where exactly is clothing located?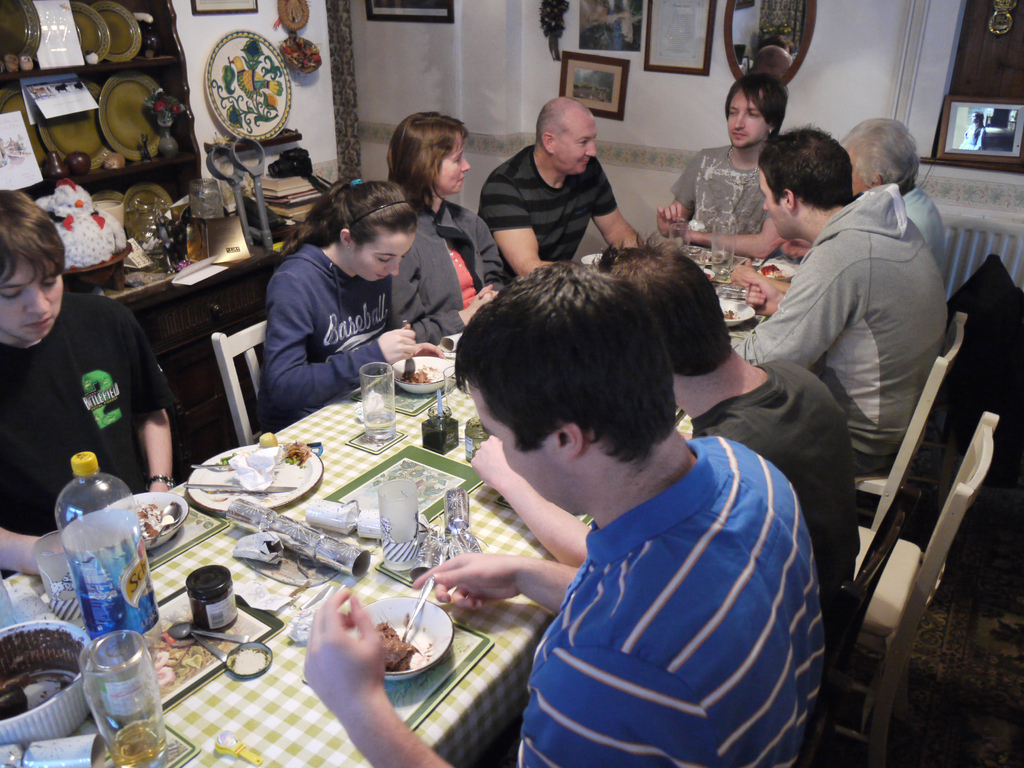
Its bounding box is pyautogui.locateOnScreen(257, 243, 408, 428).
